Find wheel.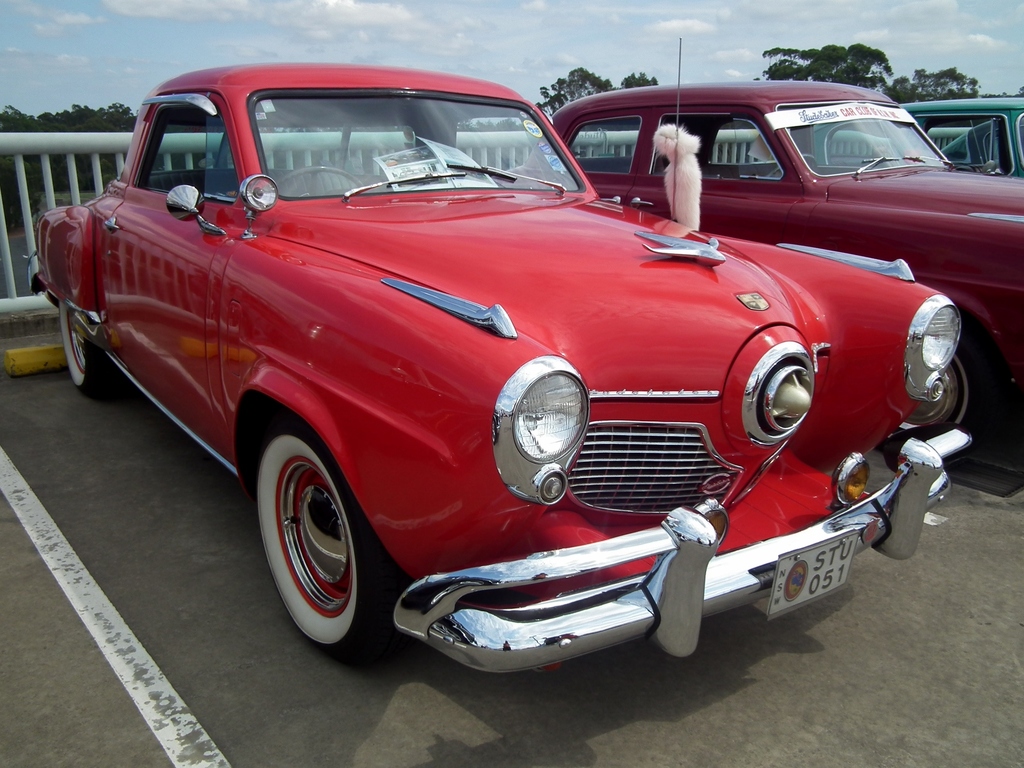
detection(274, 162, 368, 202).
